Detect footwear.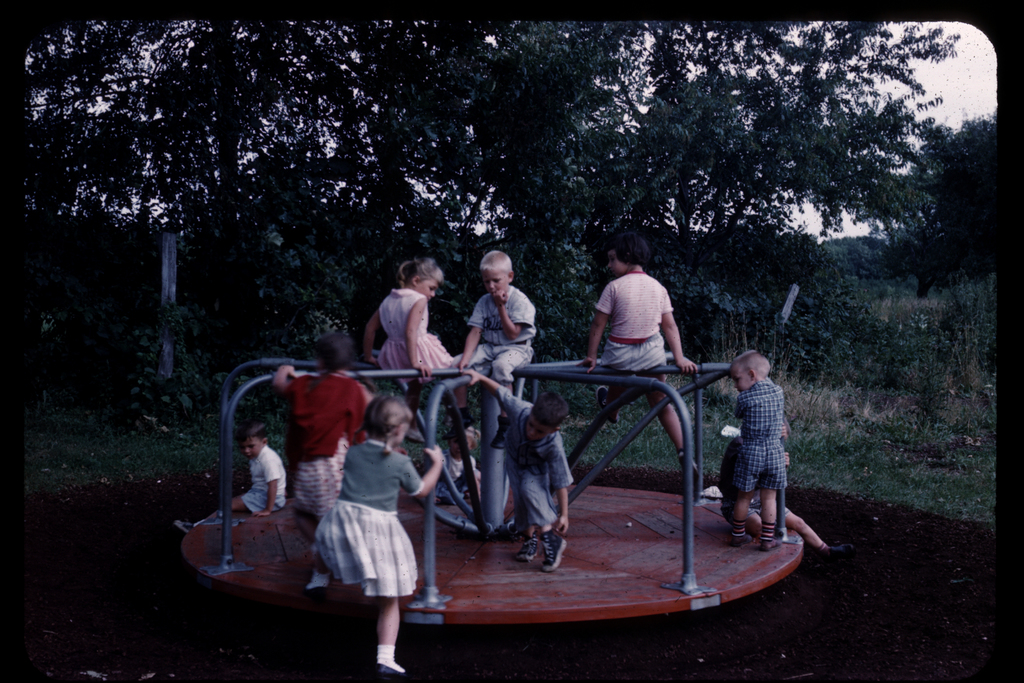
Detected at bbox=(305, 568, 330, 591).
